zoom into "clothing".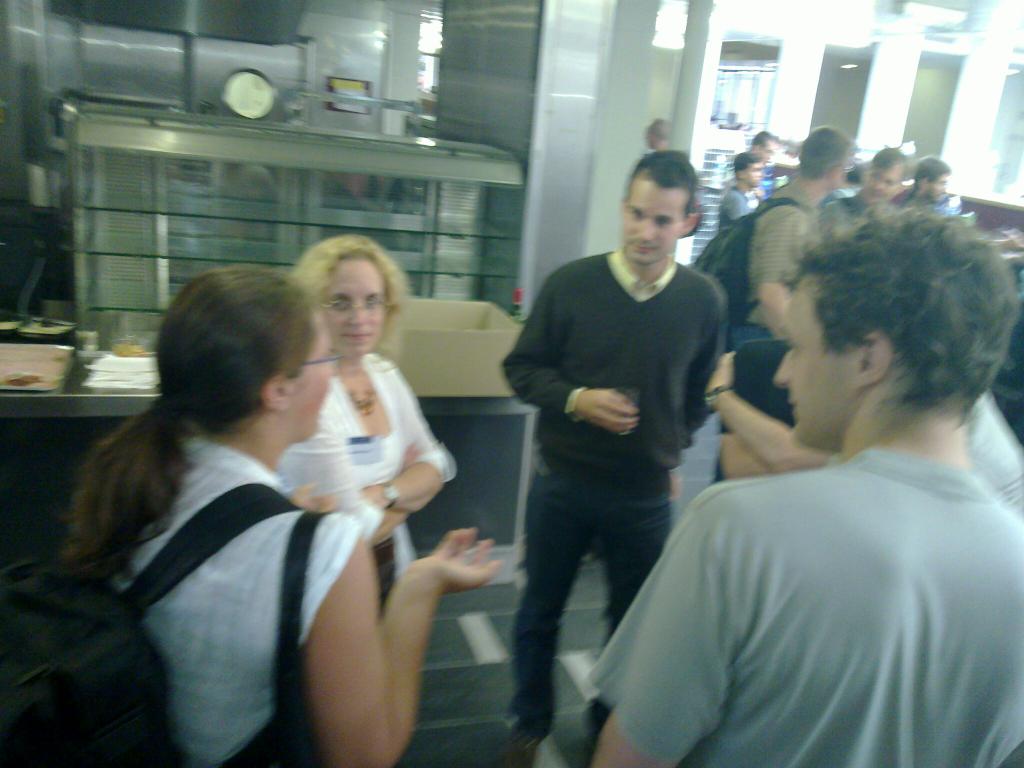
Zoom target: (x1=720, y1=182, x2=751, y2=230).
